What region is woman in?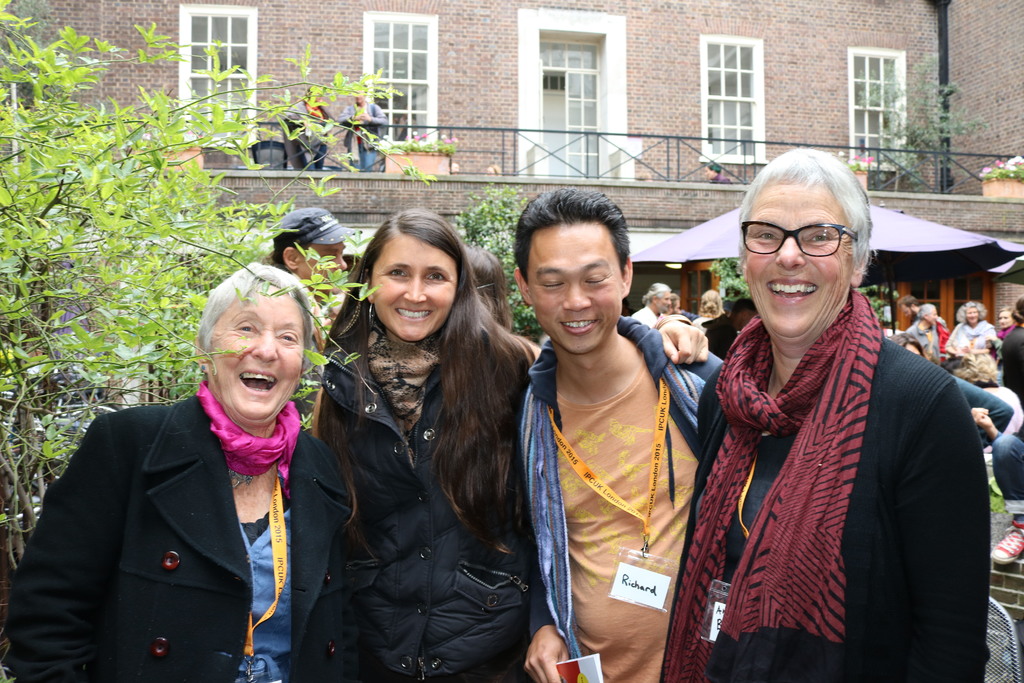
pyautogui.locateOnScreen(462, 240, 515, 324).
